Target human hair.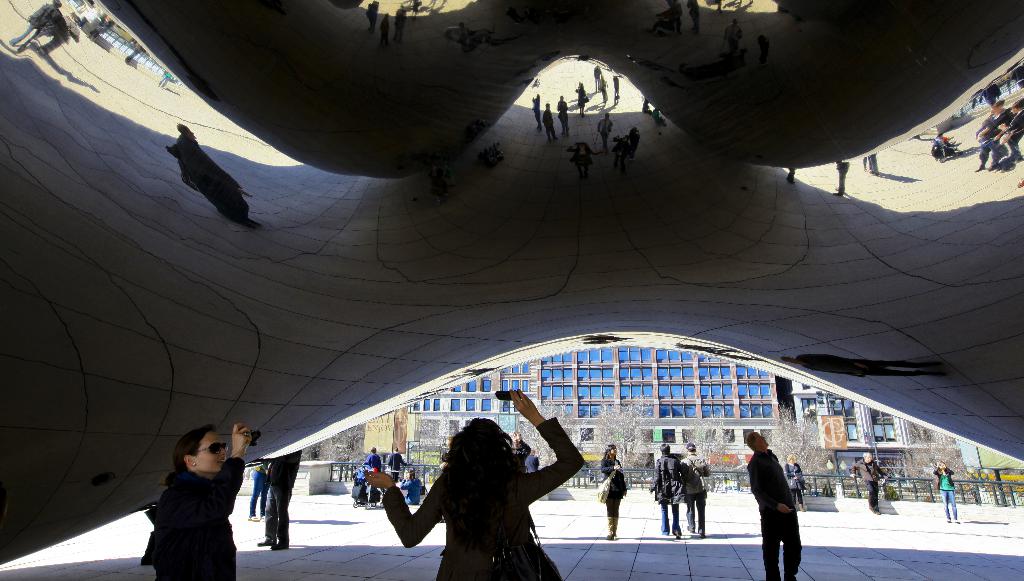
Target region: {"x1": 175, "y1": 421, "x2": 216, "y2": 473}.
